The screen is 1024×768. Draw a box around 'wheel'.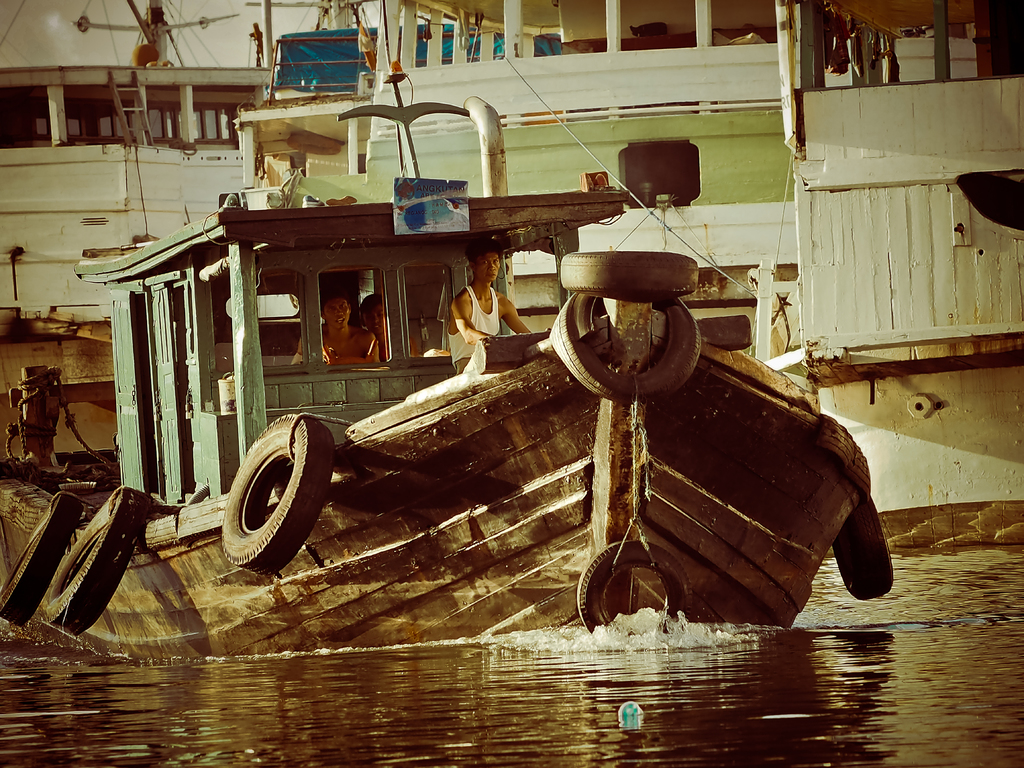
0/494/83/624.
